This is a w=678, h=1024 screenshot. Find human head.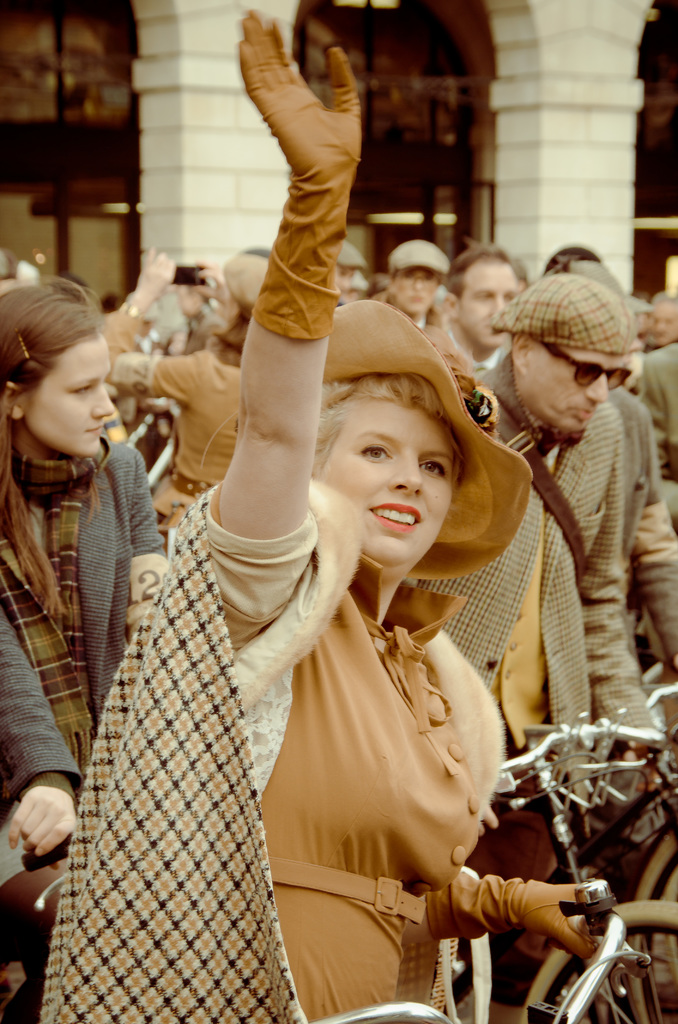
Bounding box: Rect(451, 237, 516, 347).
